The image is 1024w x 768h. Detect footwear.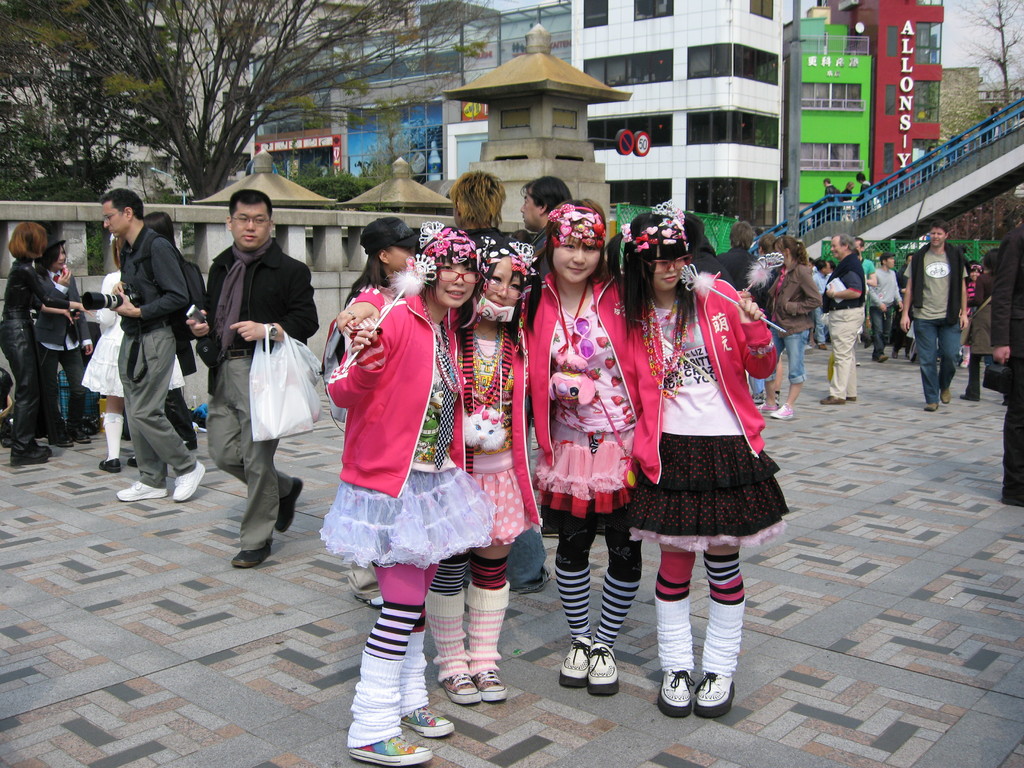
Detection: [820, 394, 842, 404].
